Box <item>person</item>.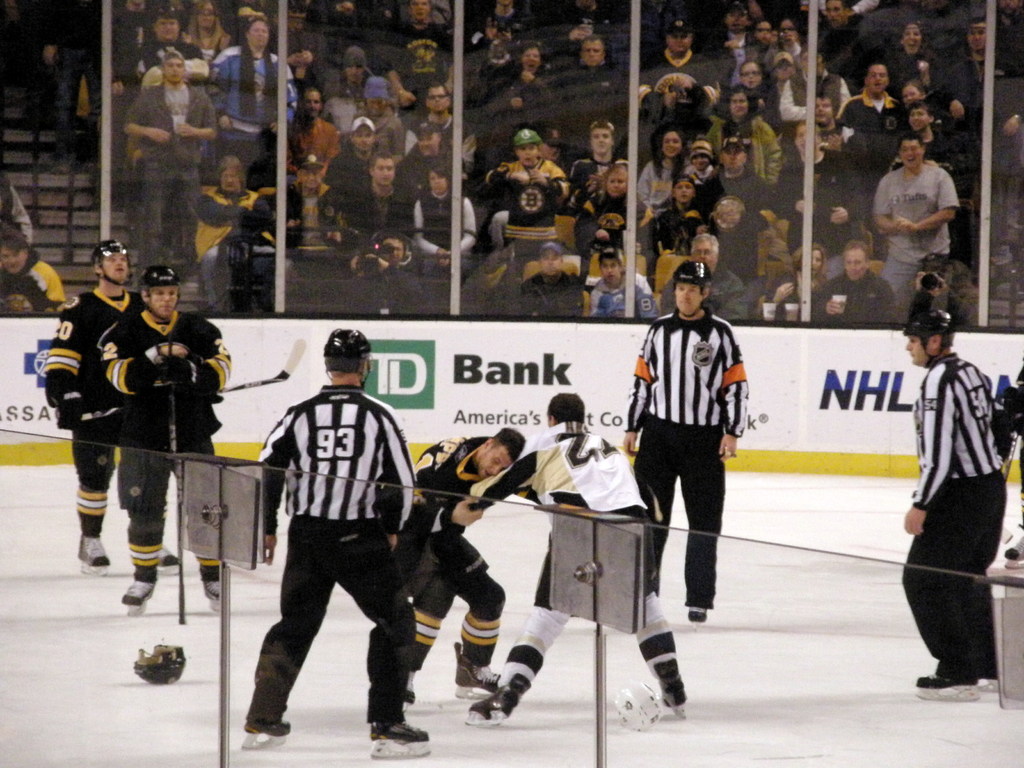
select_region(837, 58, 907, 173).
